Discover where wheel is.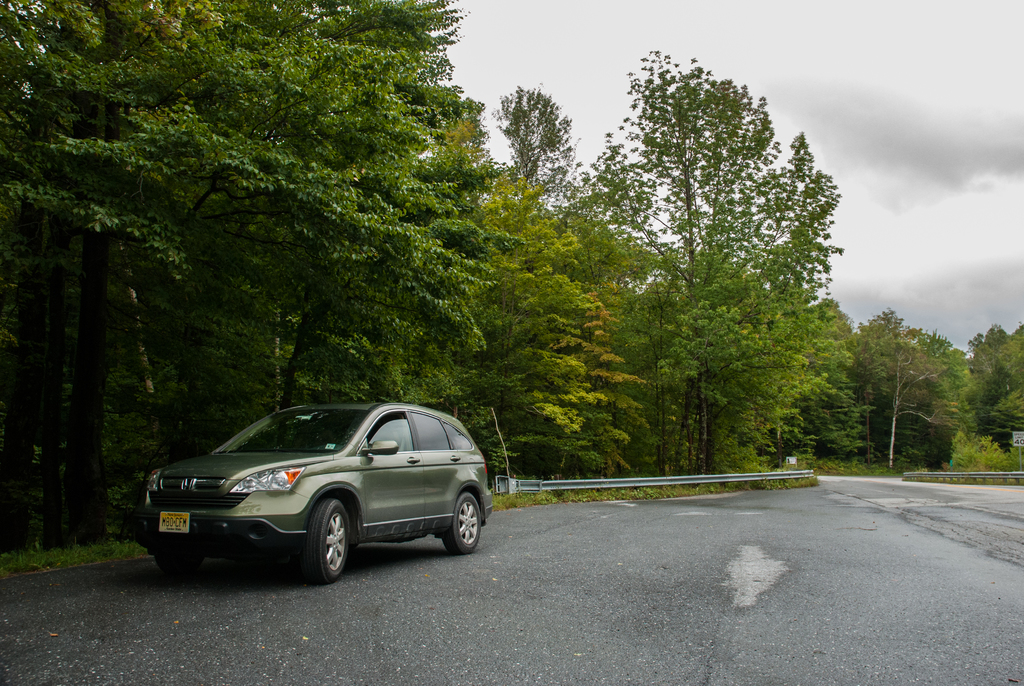
Discovered at detection(444, 493, 480, 555).
